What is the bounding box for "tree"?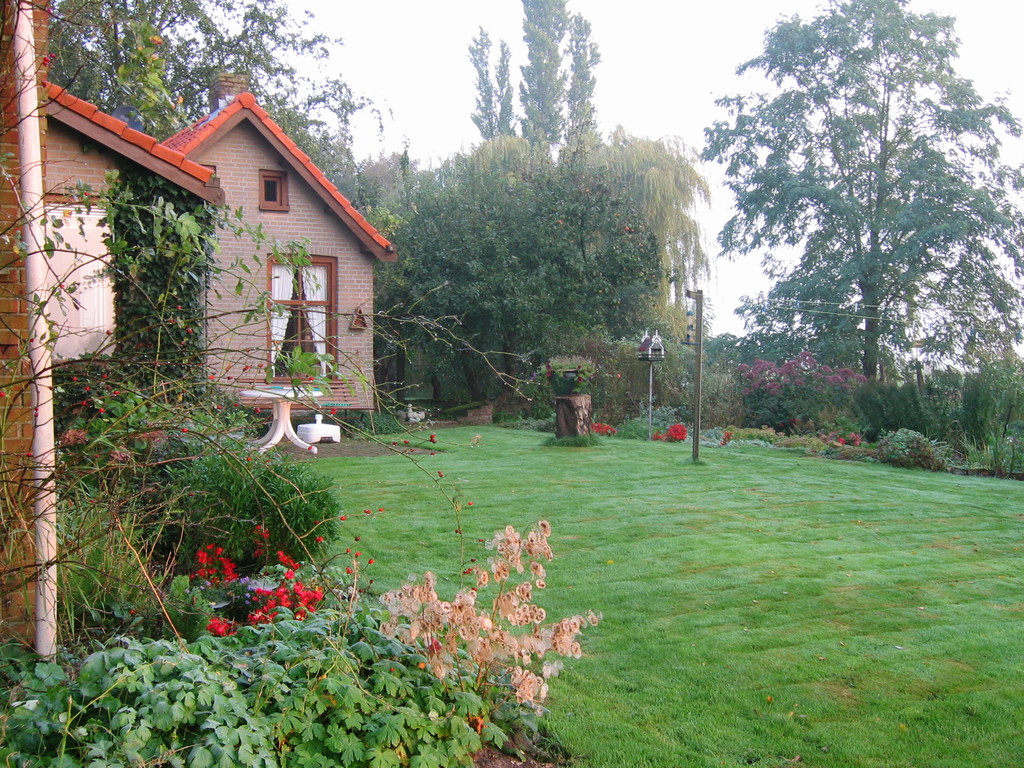
x1=464 y1=24 x2=509 y2=147.
